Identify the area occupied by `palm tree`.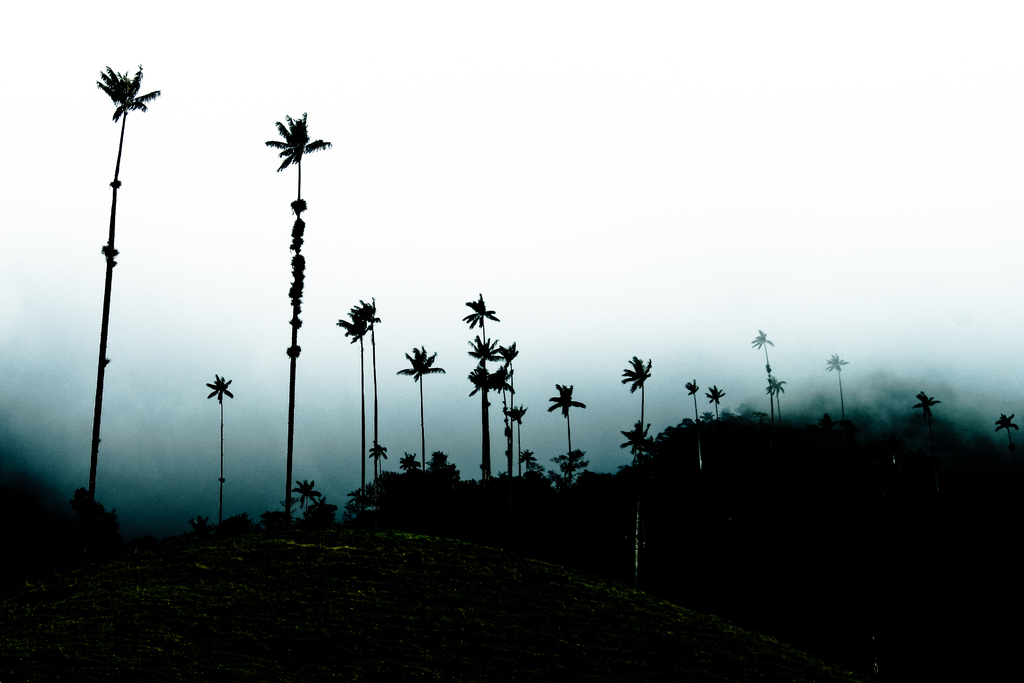
Area: {"x1": 93, "y1": 63, "x2": 163, "y2": 497}.
